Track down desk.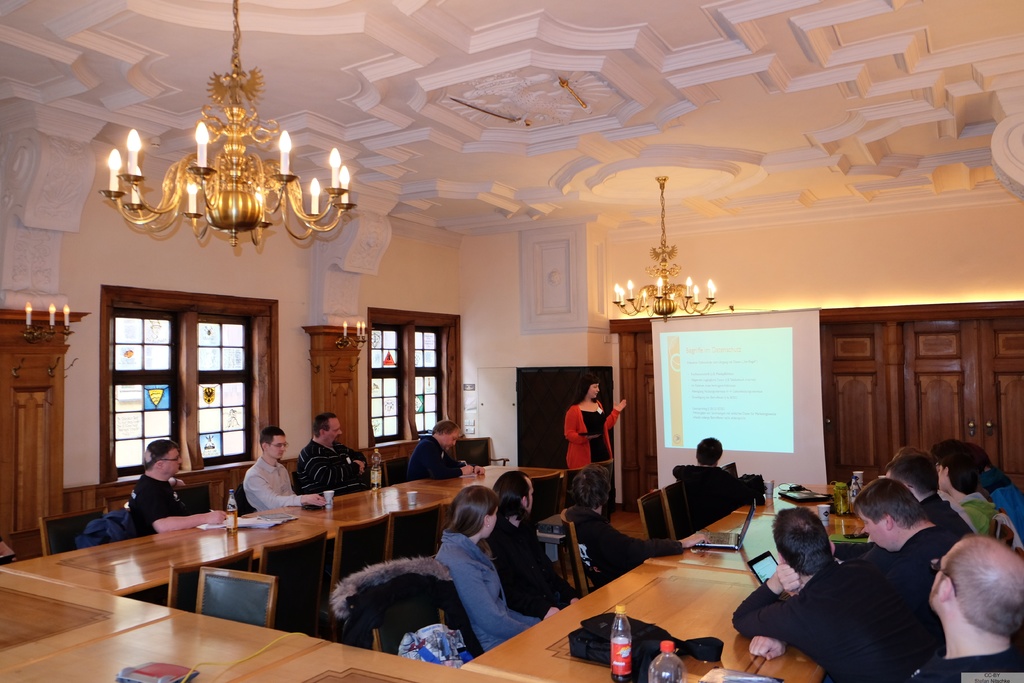
Tracked to <box>471,564,824,682</box>.
